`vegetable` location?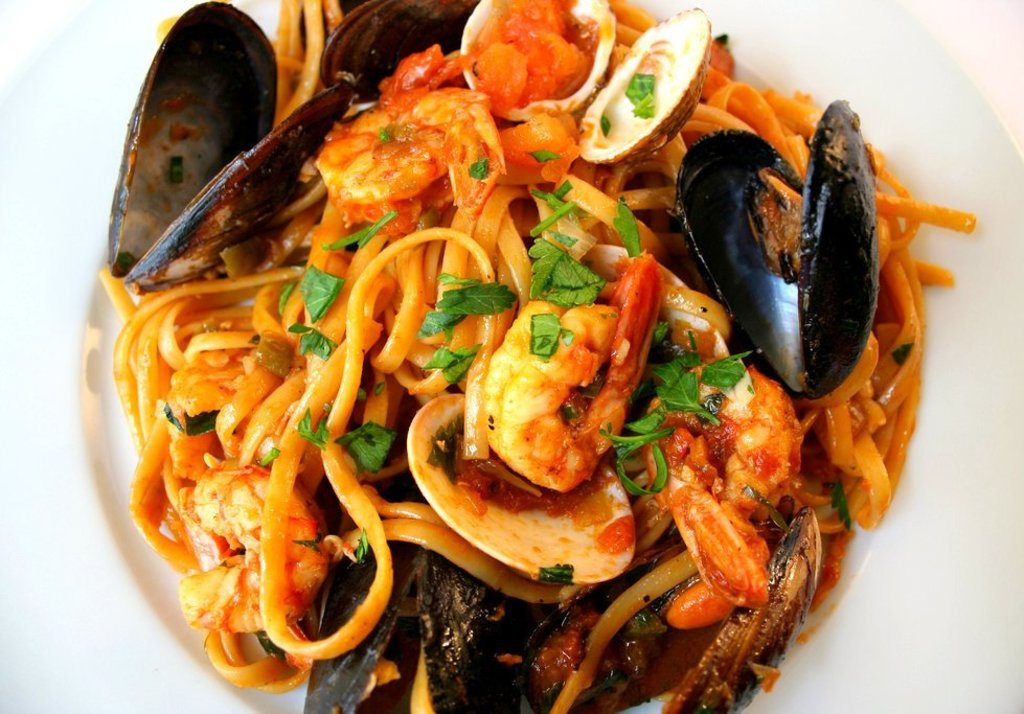
locate(538, 565, 573, 586)
